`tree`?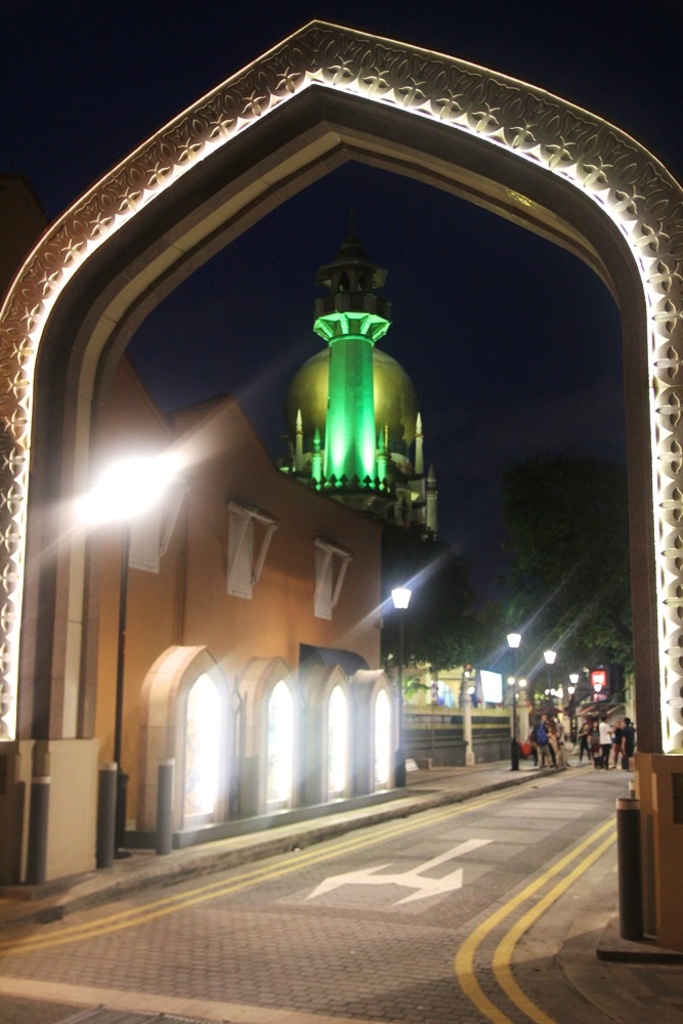
bbox=(382, 524, 493, 675)
